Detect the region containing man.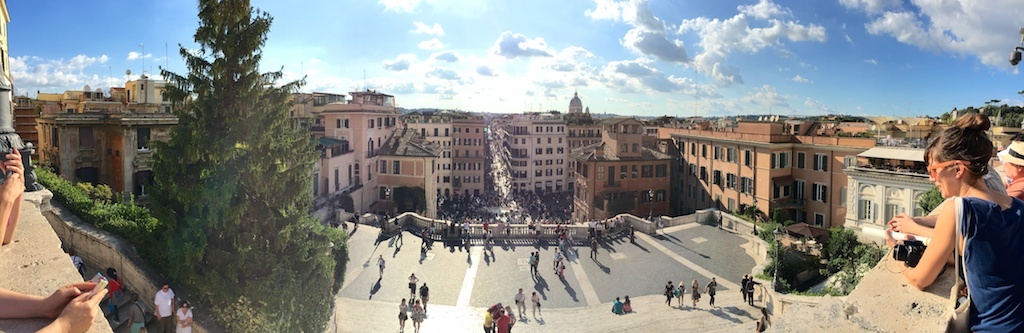
x1=155, y1=282, x2=177, y2=331.
